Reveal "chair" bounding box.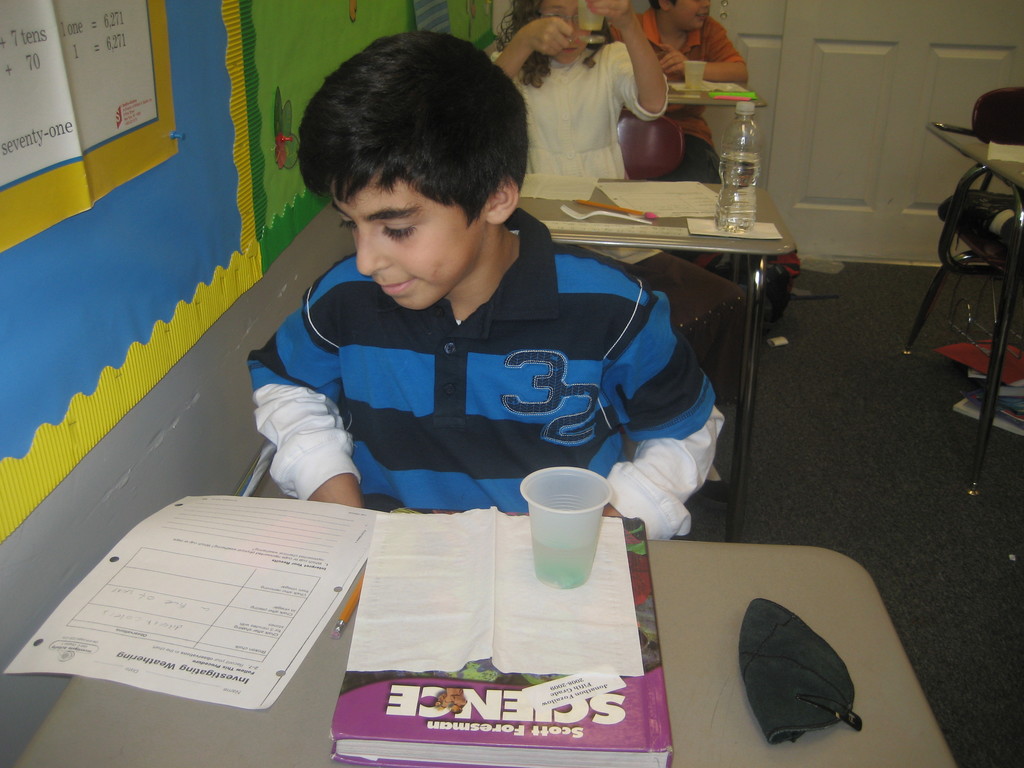
Revealed: {"left": 616, "top": 108, "right": 686, "bottom": 181}.
